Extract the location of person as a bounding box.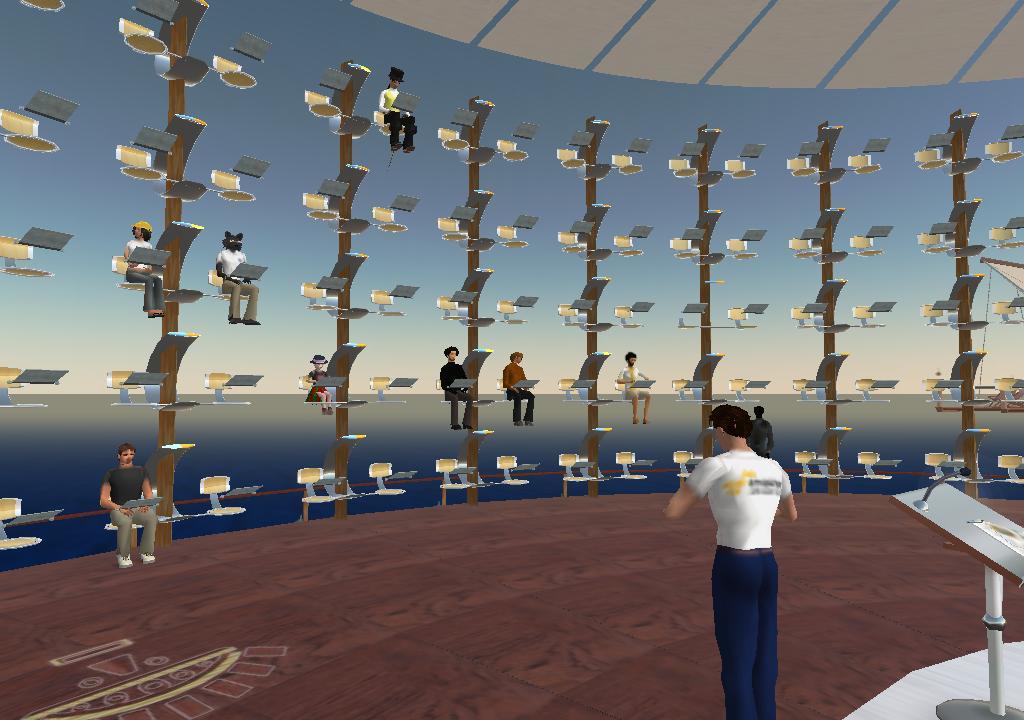
x1=121, y1=220, x2=169, y2=317.
